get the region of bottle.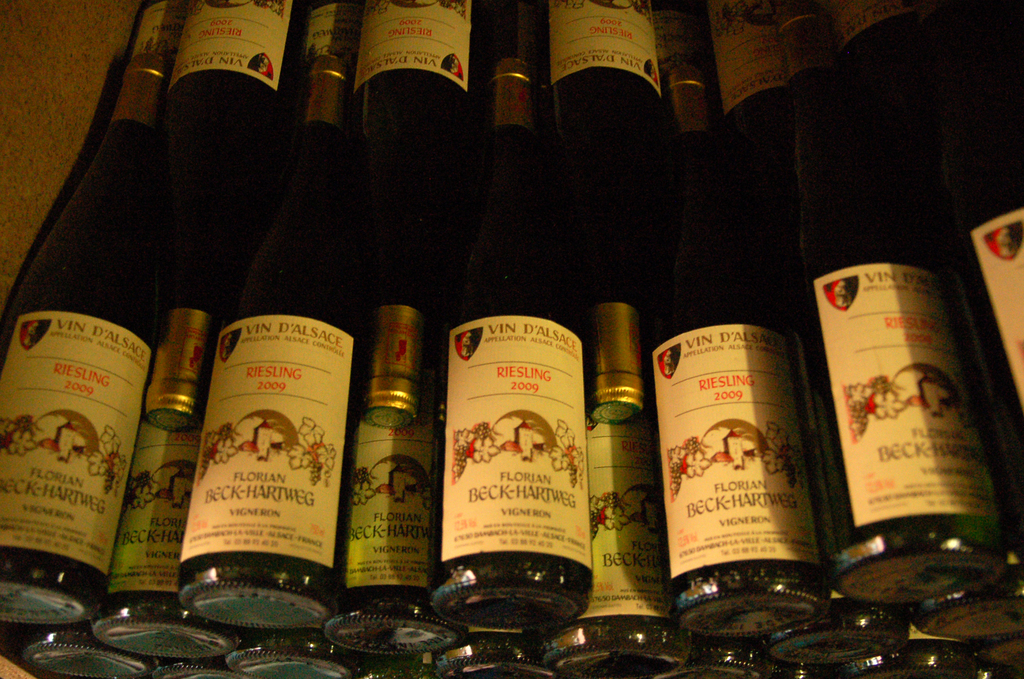
(left=314, top=297, right=432, bottom=663).
